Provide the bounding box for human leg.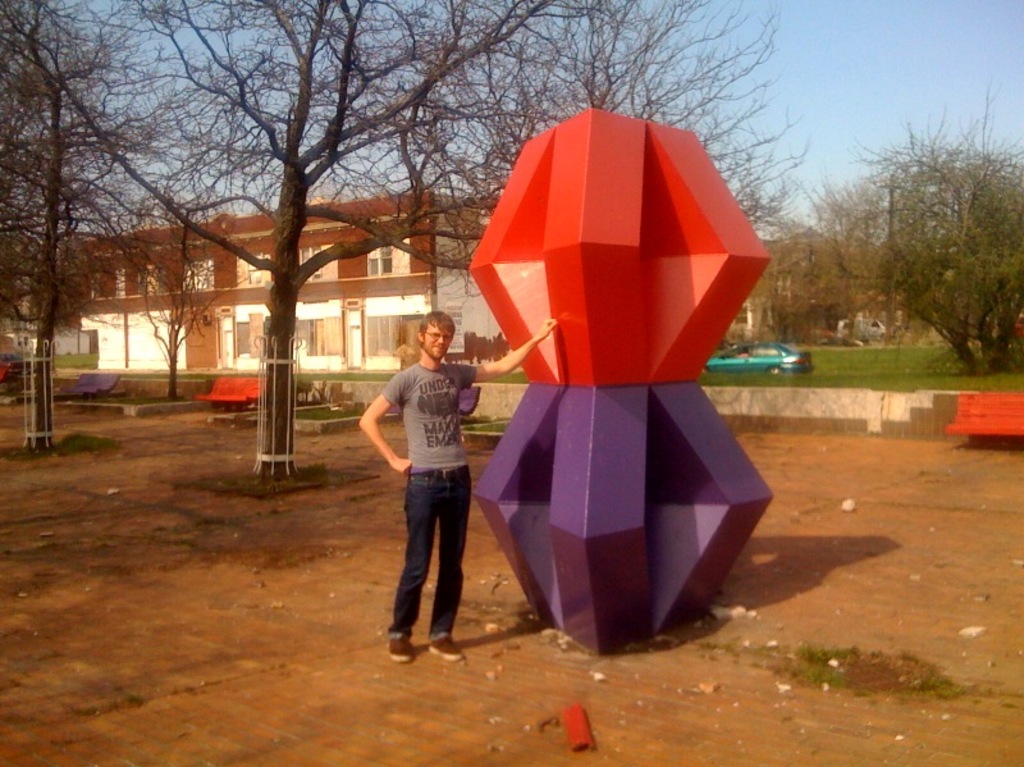
region(379, 464, 436, 663).
